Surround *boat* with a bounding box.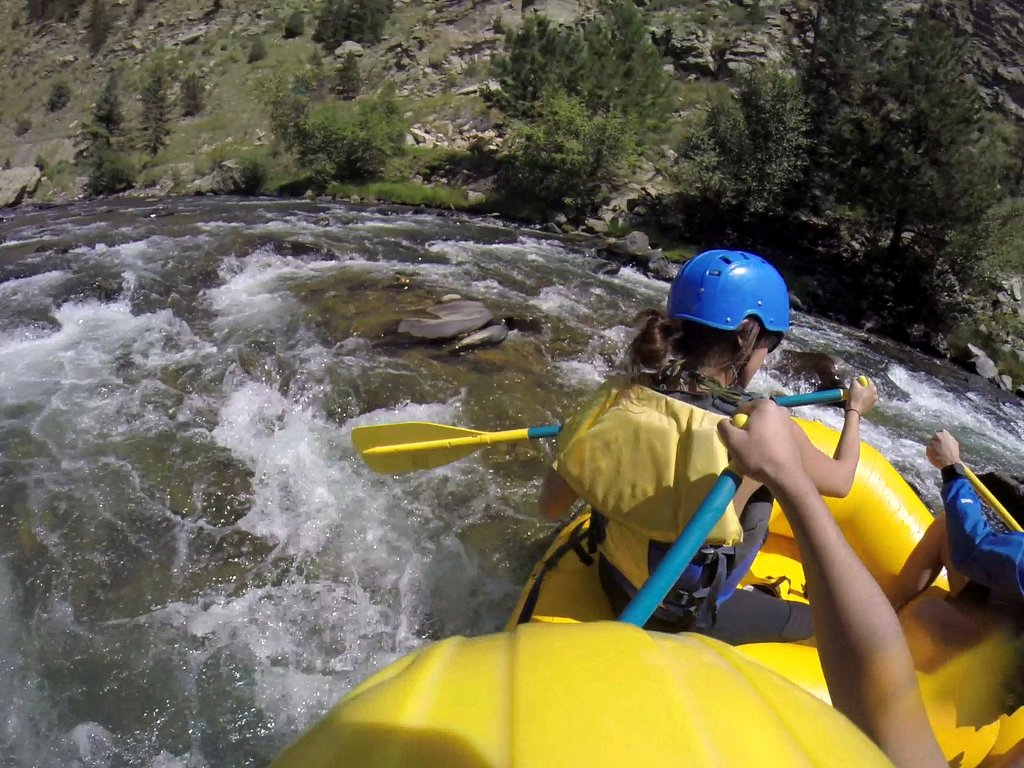
(348, 408, 1023, 767).
